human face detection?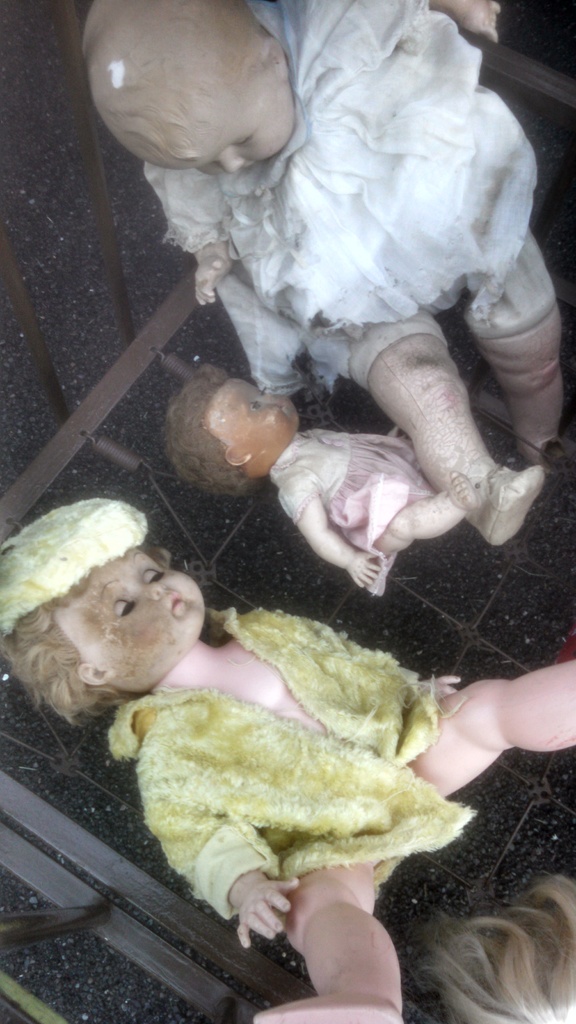
detection(159, 66, 298, 173)
